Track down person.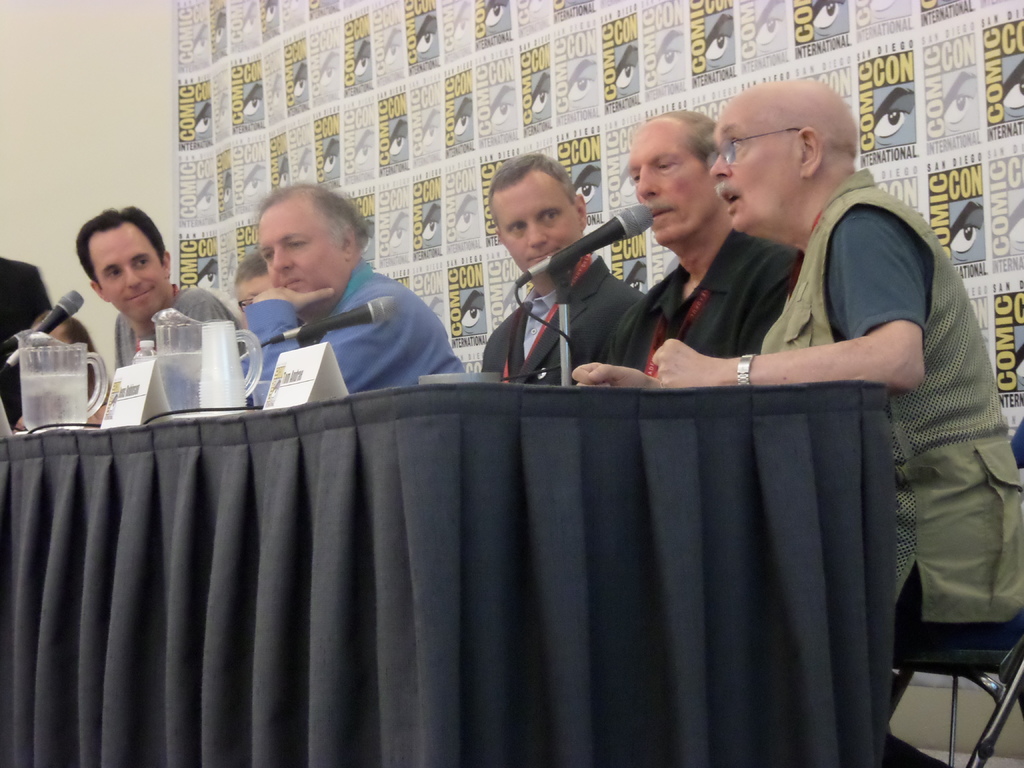
Tracked to (x1=239, y1=185, x2=470, y2=373).
